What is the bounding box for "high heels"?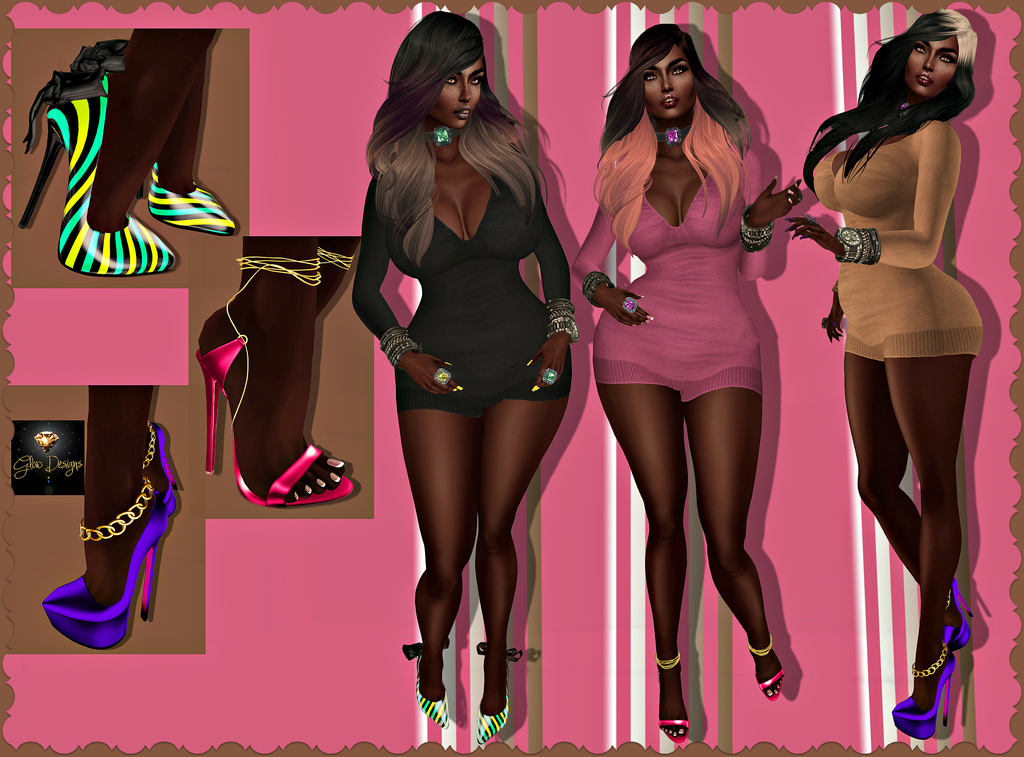
{"x1": 948, "y1": 577, "x2": 972, "y2": 645}.
